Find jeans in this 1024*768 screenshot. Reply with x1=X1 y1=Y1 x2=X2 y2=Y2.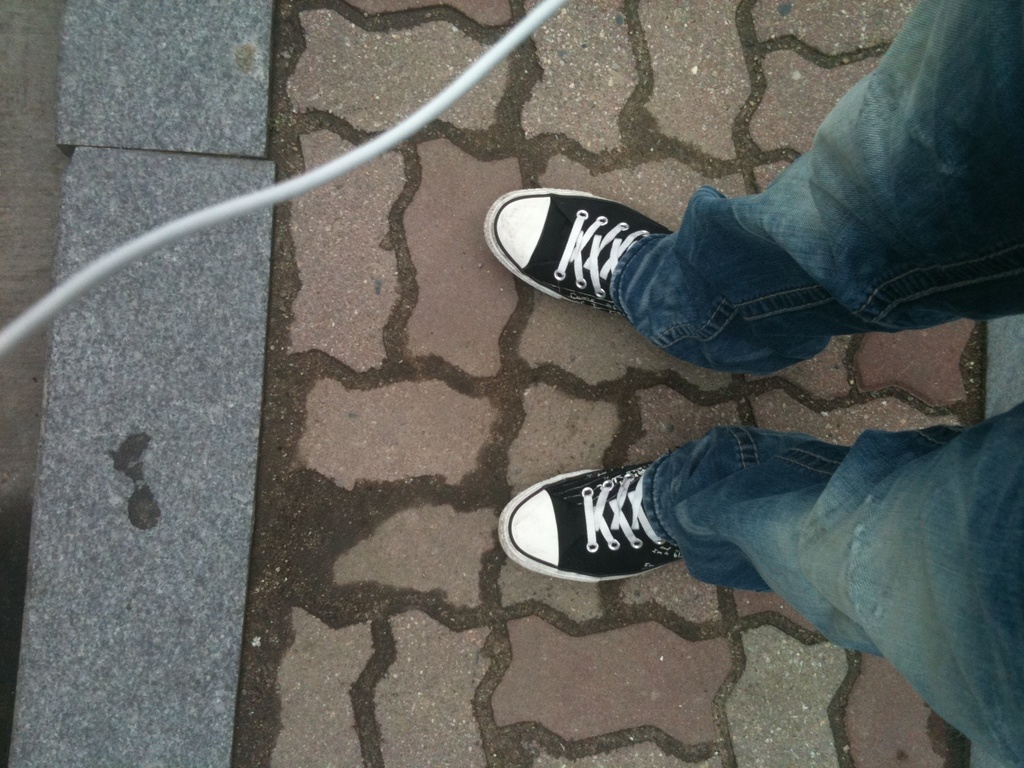
x1=611 y1=0 x2=1023 y2=767.
